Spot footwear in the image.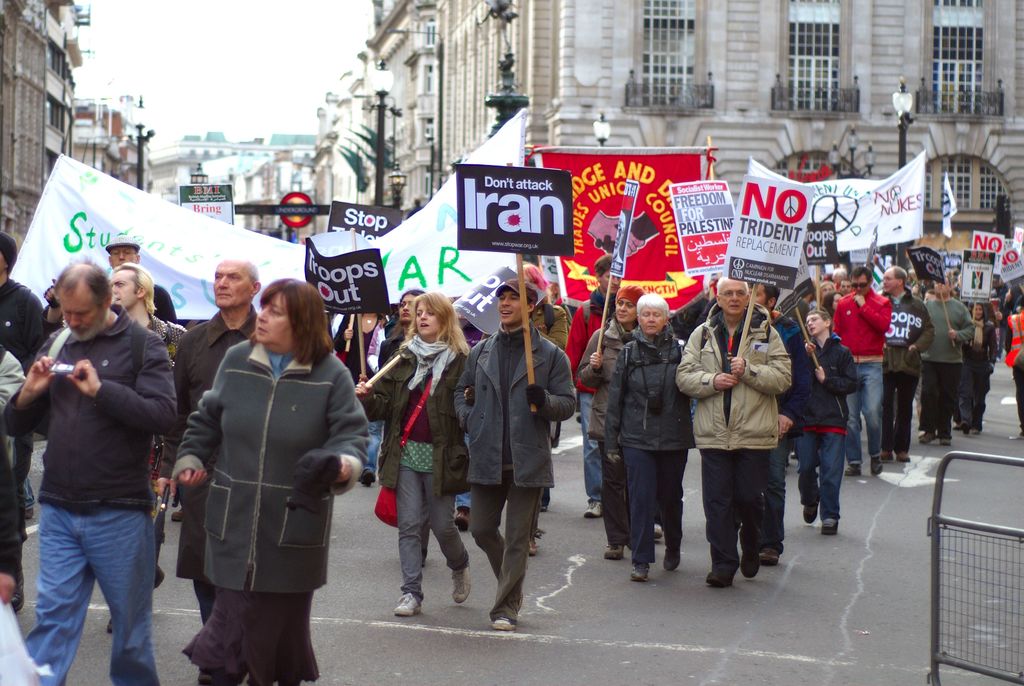
footwear found at locate(882, 443, 890, 462).
